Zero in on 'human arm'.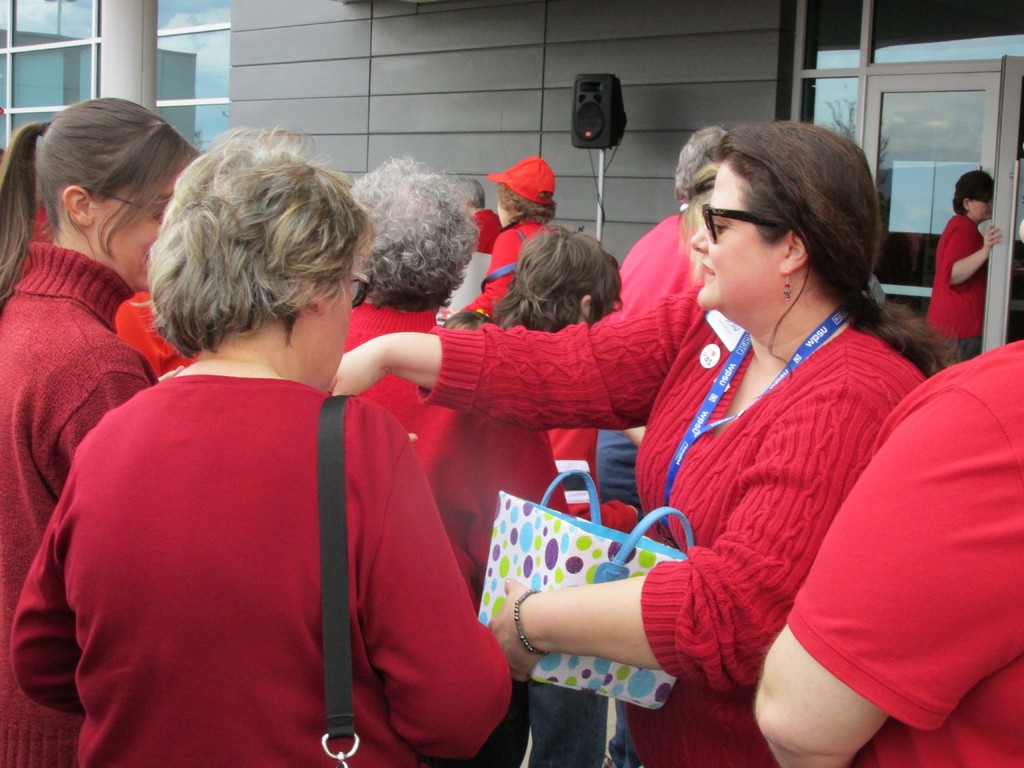
Zeroed in: rect(39, 339, 151, 497).
